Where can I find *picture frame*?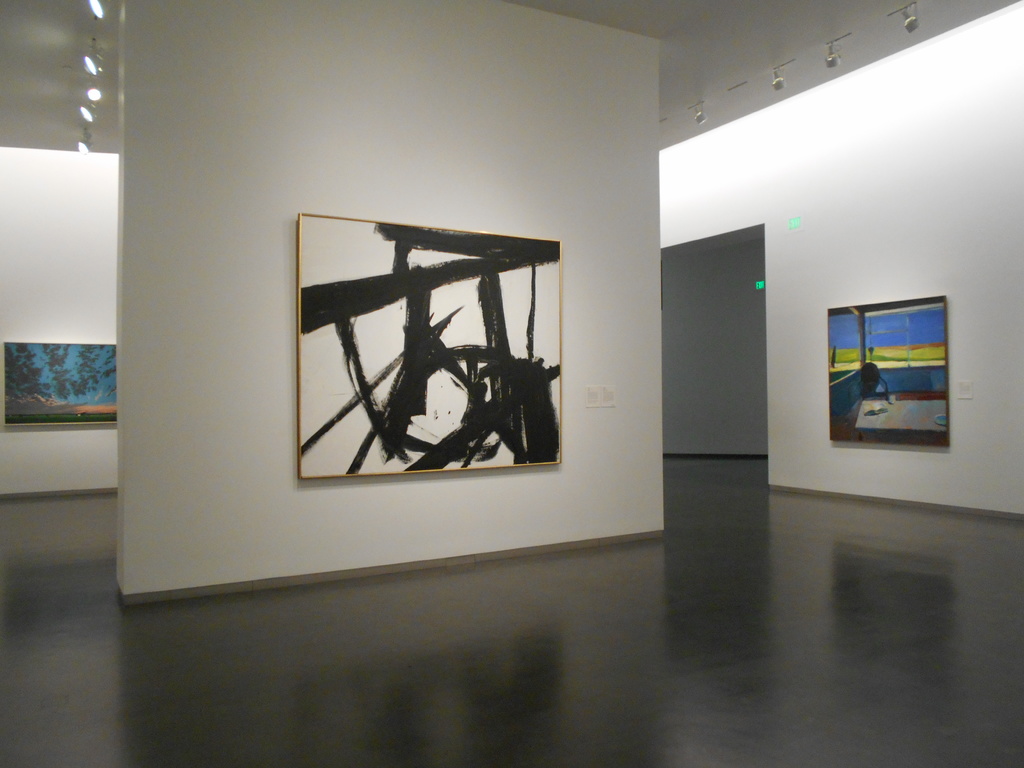
You can find it at crop(3, 340, 118, 426).
